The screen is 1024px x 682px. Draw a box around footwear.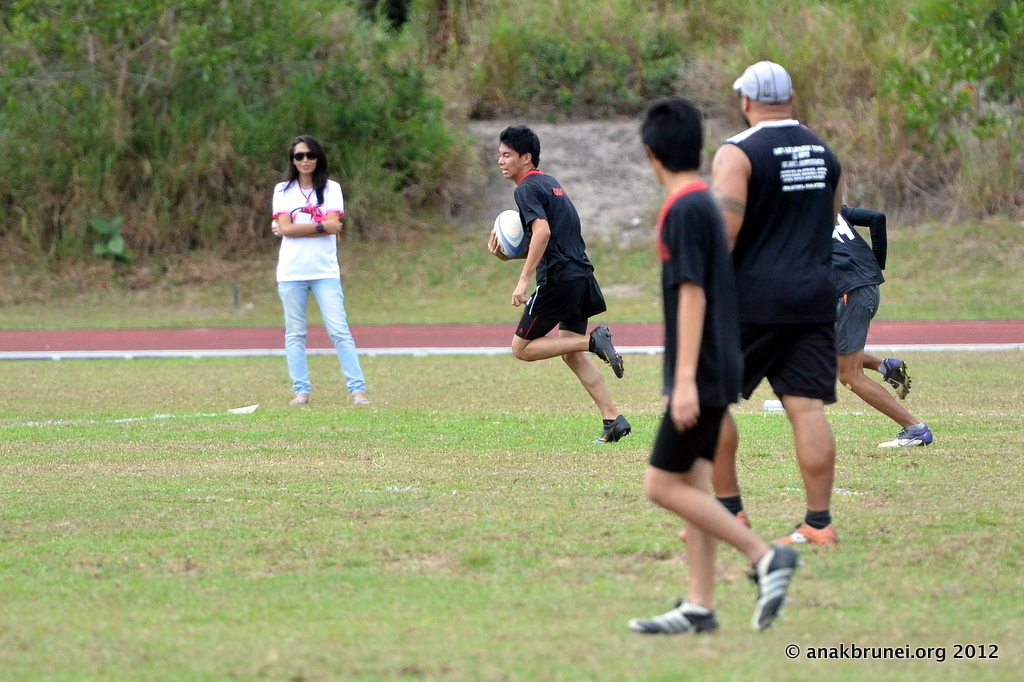
locate(678, 512, 757, 536).
